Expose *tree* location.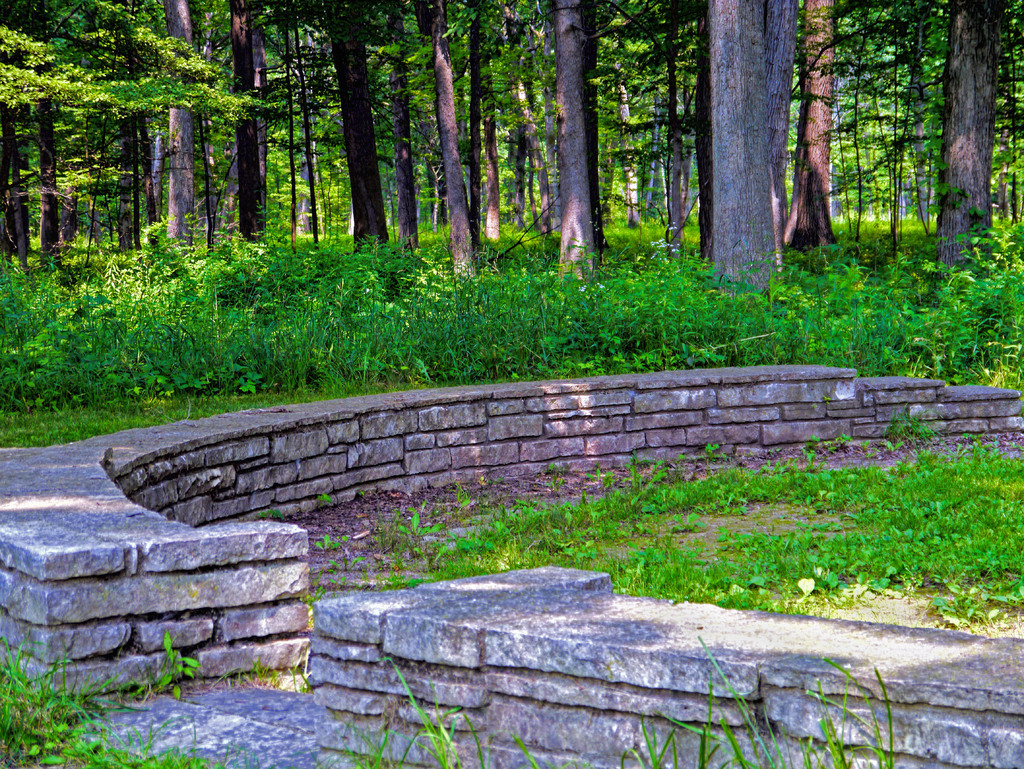
Exposed at pyautogui.locateOnScreen(424, 0, 464, 294).
